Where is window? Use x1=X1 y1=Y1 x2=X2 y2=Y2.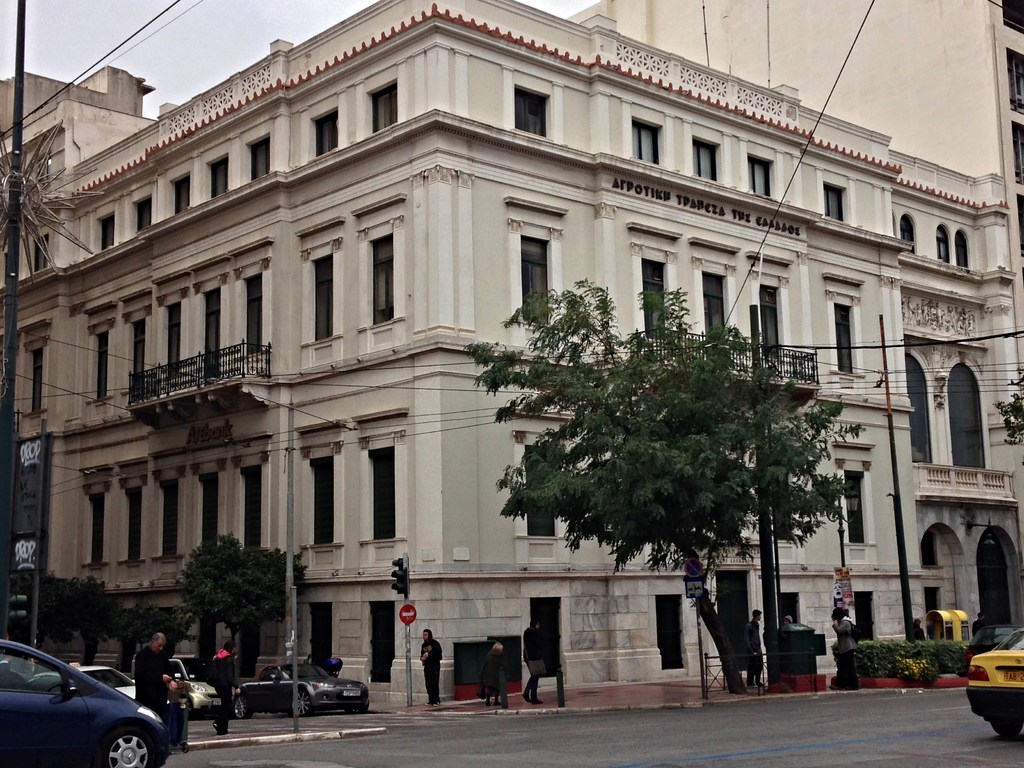
x1=303 y1=454 x2=341 y2=547.
